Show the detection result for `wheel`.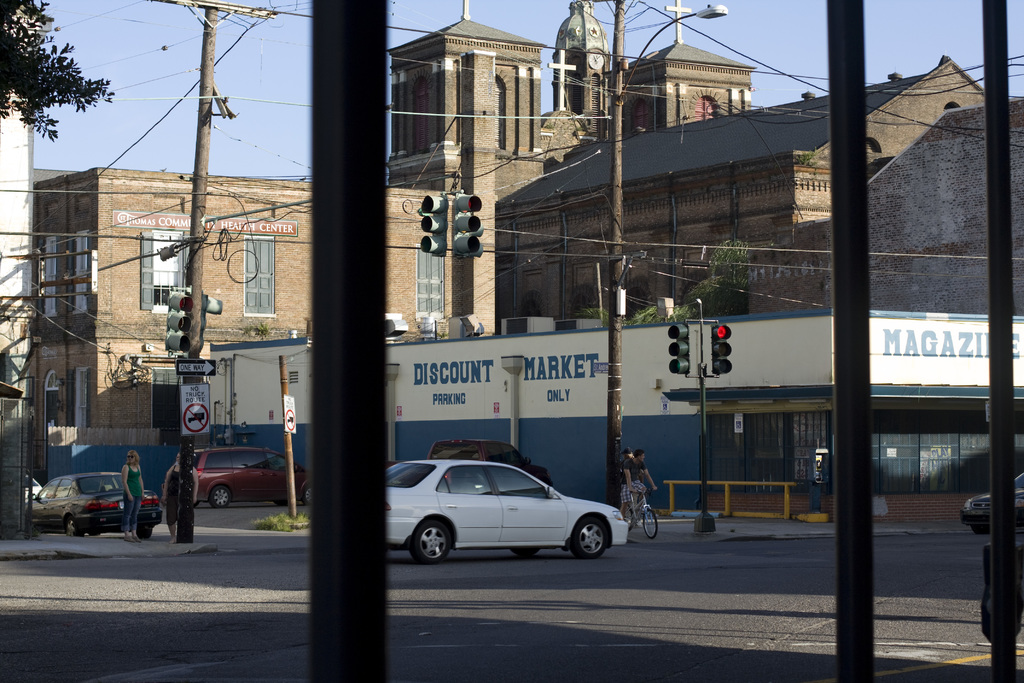
l=971, t=522, r=990, b=532.
